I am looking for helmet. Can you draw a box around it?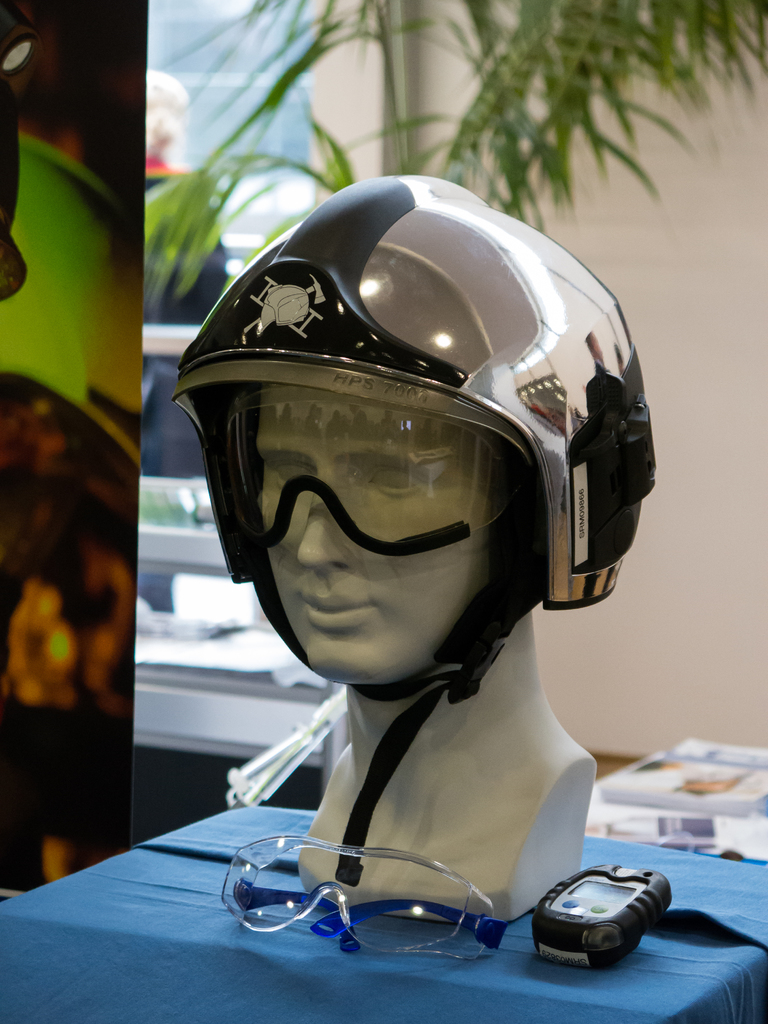
Sure, the bounding box is 177:180:671:737.
